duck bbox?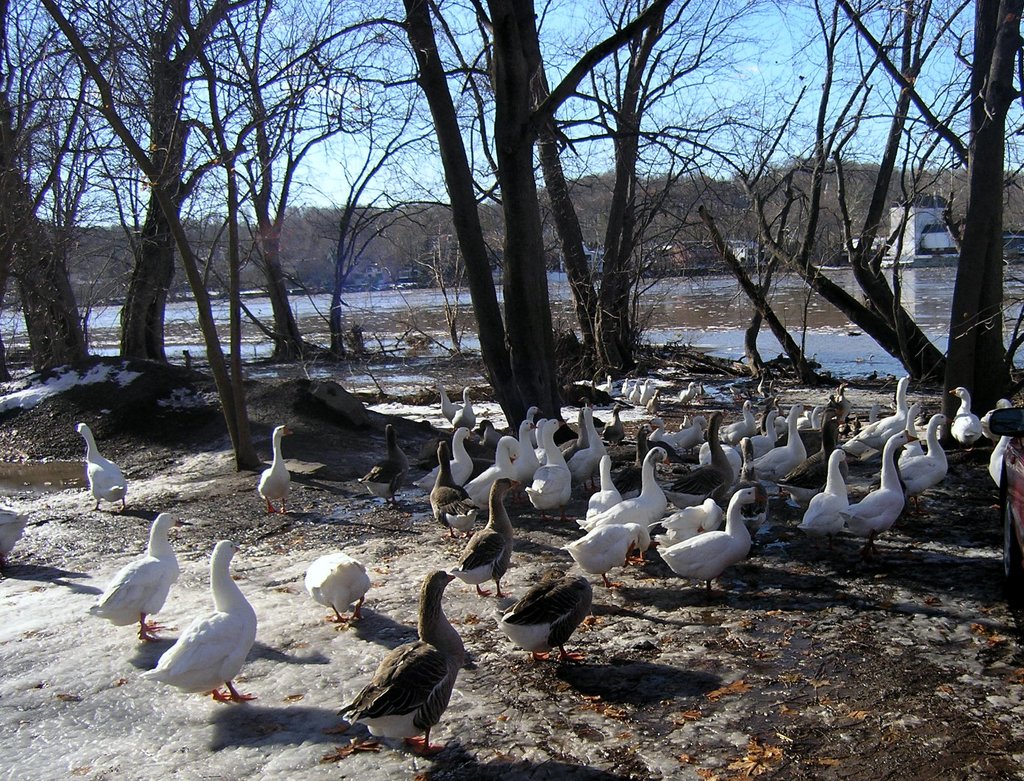
681/410/737/509
